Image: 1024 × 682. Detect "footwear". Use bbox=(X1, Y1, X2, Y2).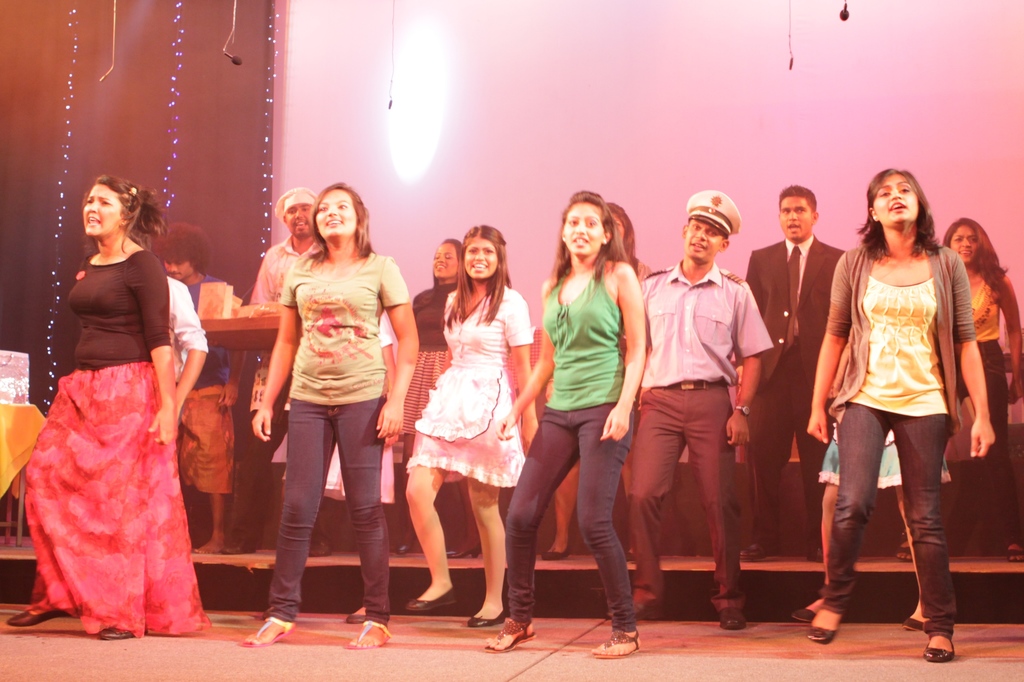
bbox=(921, 631, 954, 665).
